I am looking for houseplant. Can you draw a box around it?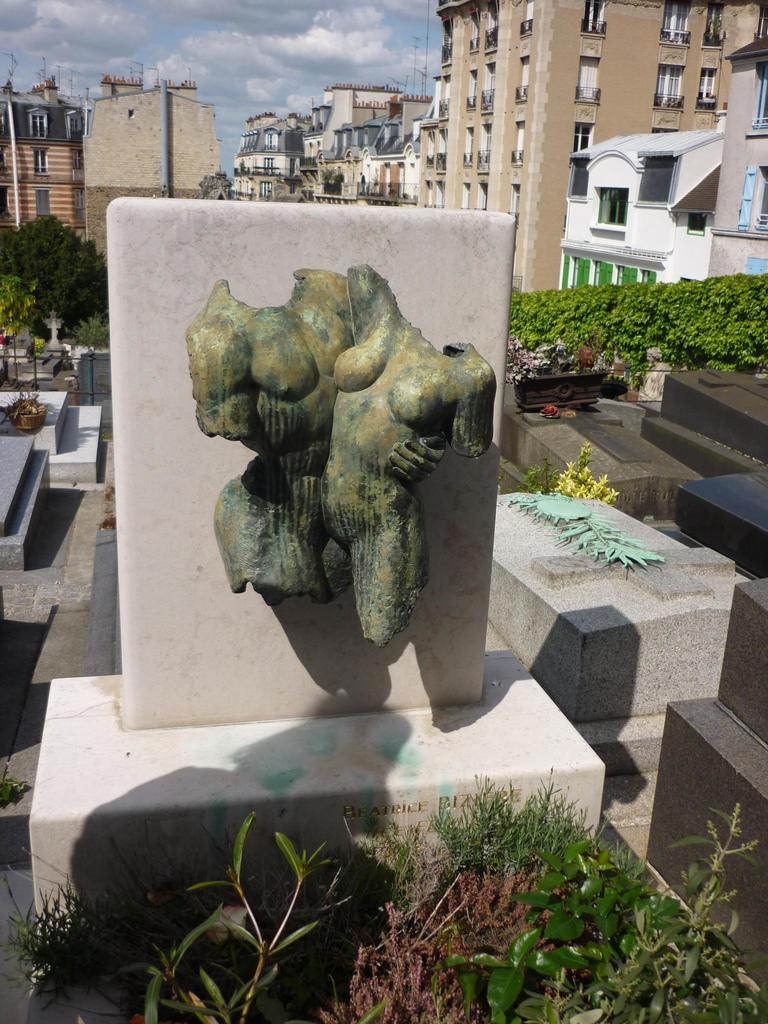
Sure, the bounding box is region(547, 447, 616, 503).
